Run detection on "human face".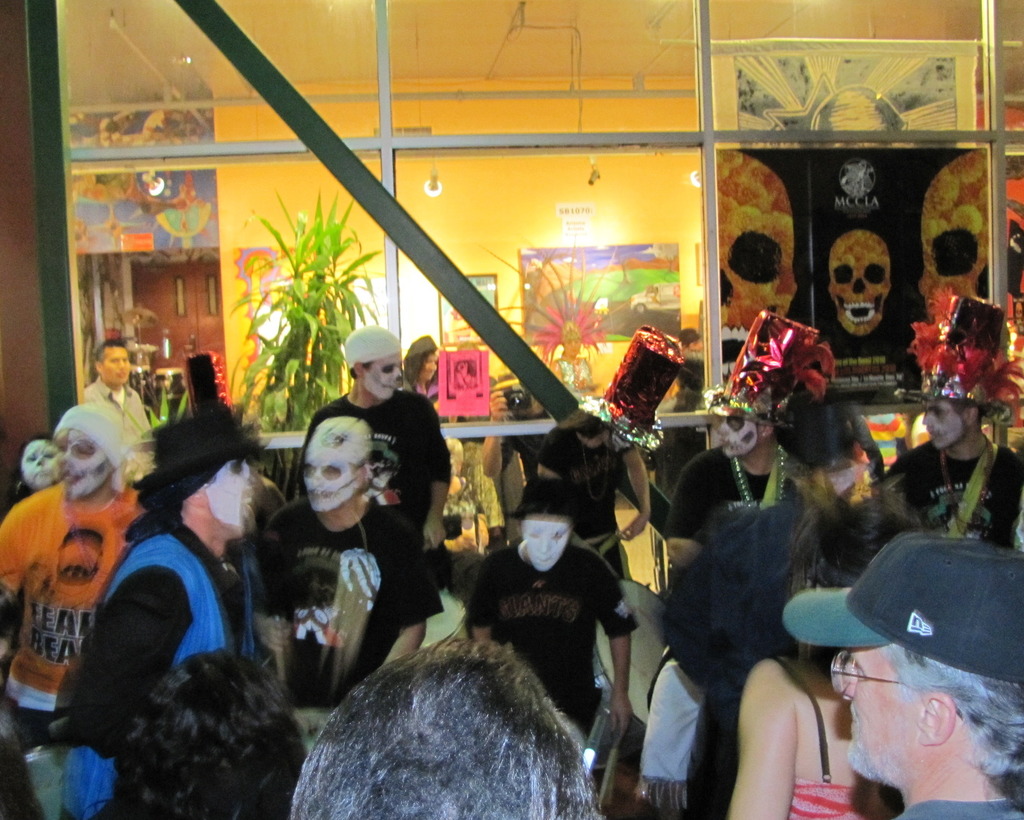
Result: left=204, top=453, right=254, bottom=538.
